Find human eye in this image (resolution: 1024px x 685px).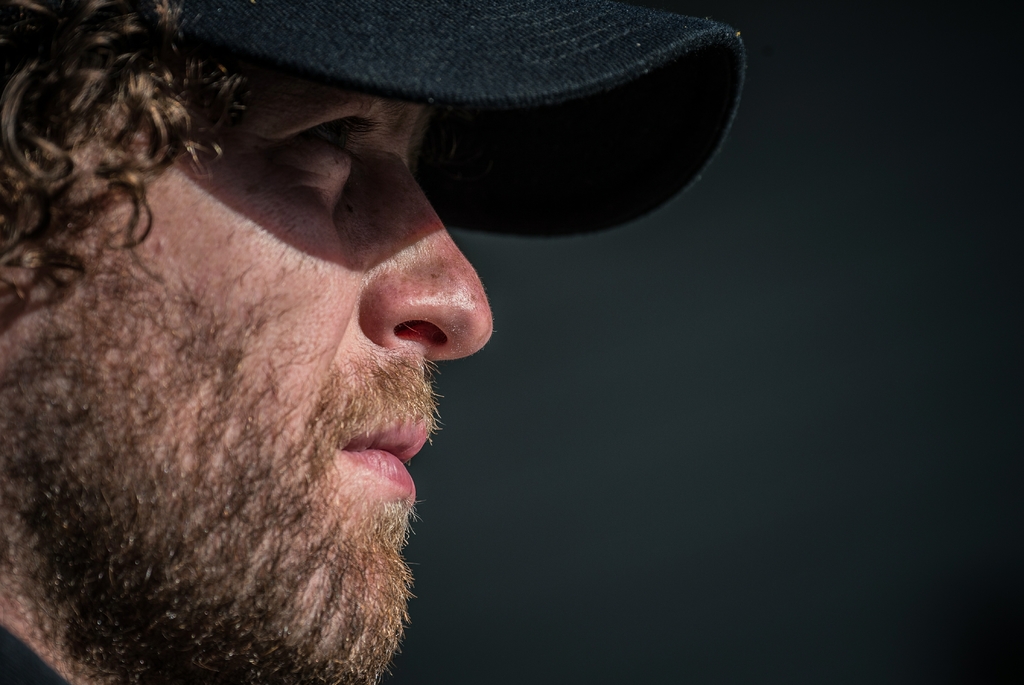
250 95 393 200.
